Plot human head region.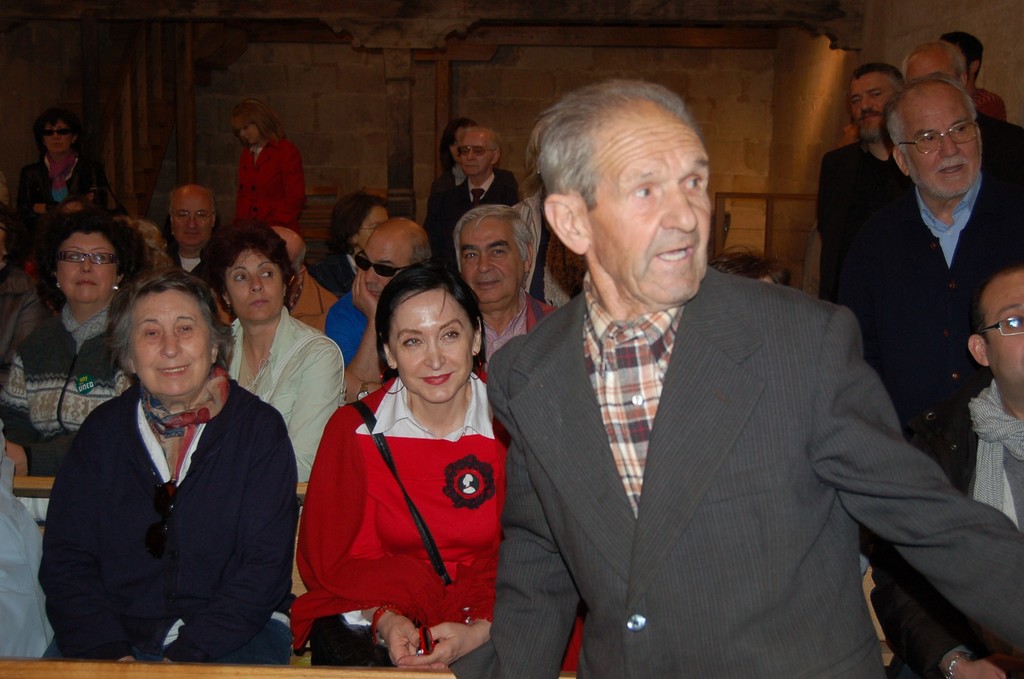
Plotted at region(170, 184, 215, 254).
